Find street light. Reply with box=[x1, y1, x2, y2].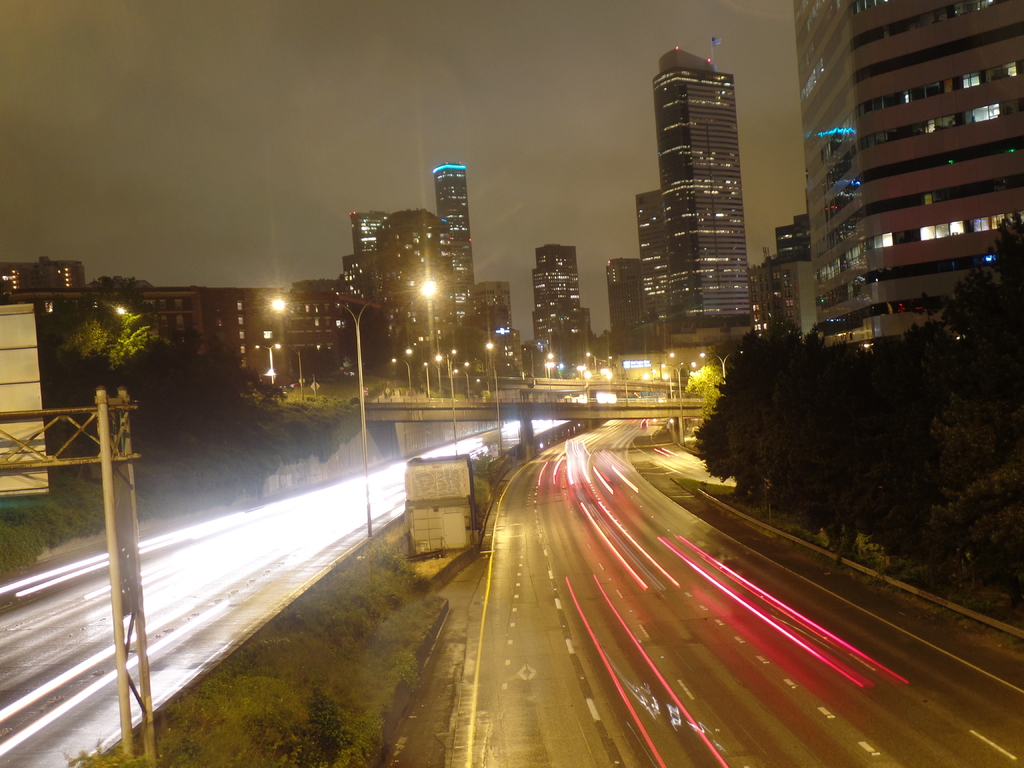
box=[684, 360, 696, 374].
